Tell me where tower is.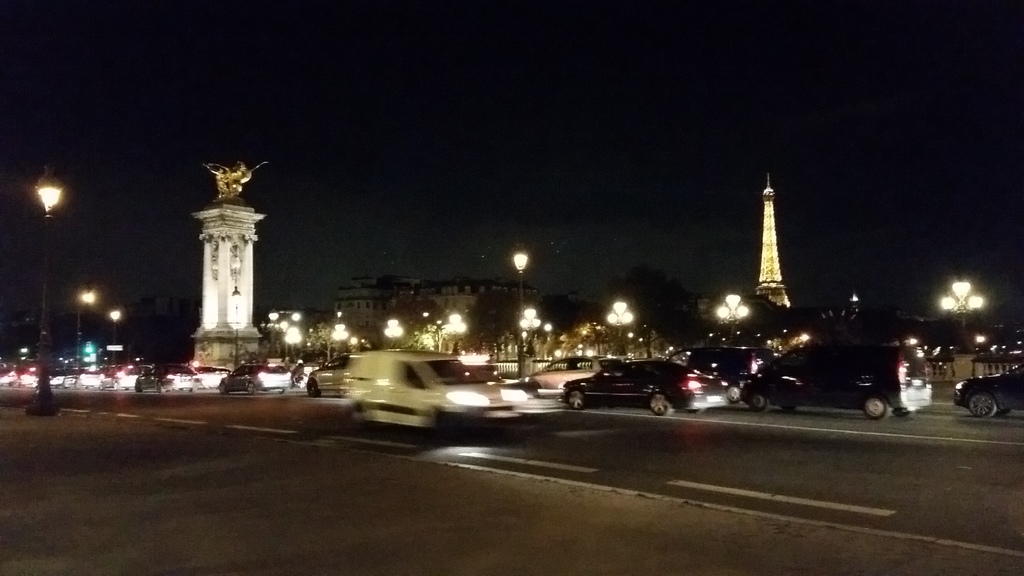
tower is at detection(751, 168, 788, 303).
